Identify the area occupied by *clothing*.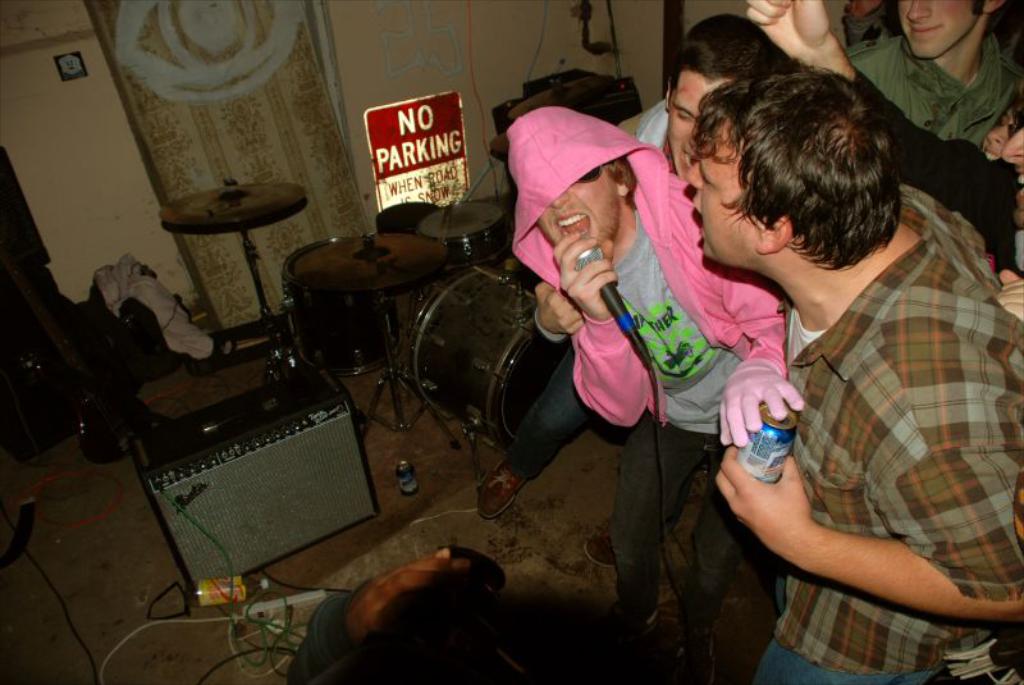
Area: bbox(509, 109, 786, 621).
